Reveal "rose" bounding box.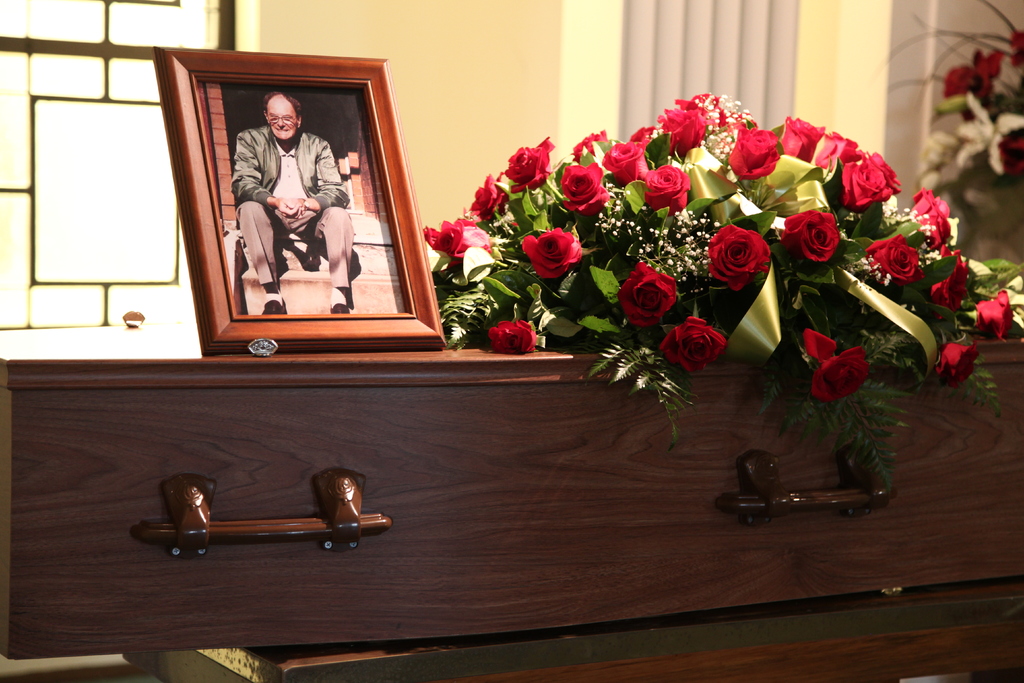
Revealed: pyautogui.locateOnScreen(939, 47, 1001, 117).
